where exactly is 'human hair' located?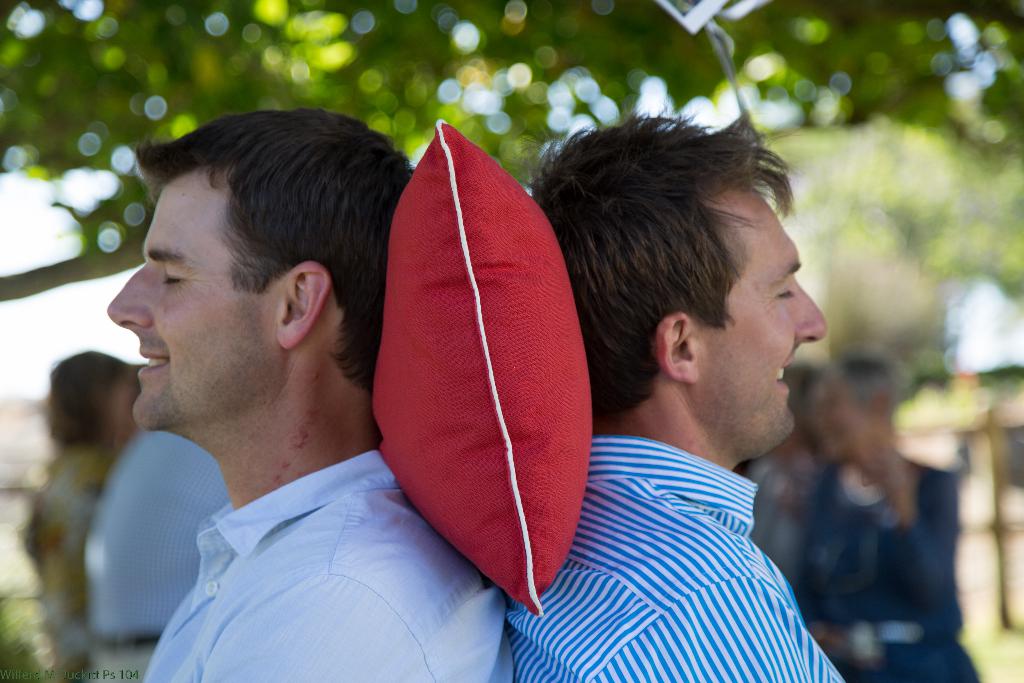
Its bounding box is left=524, top=103, right=797, bottom=422.
